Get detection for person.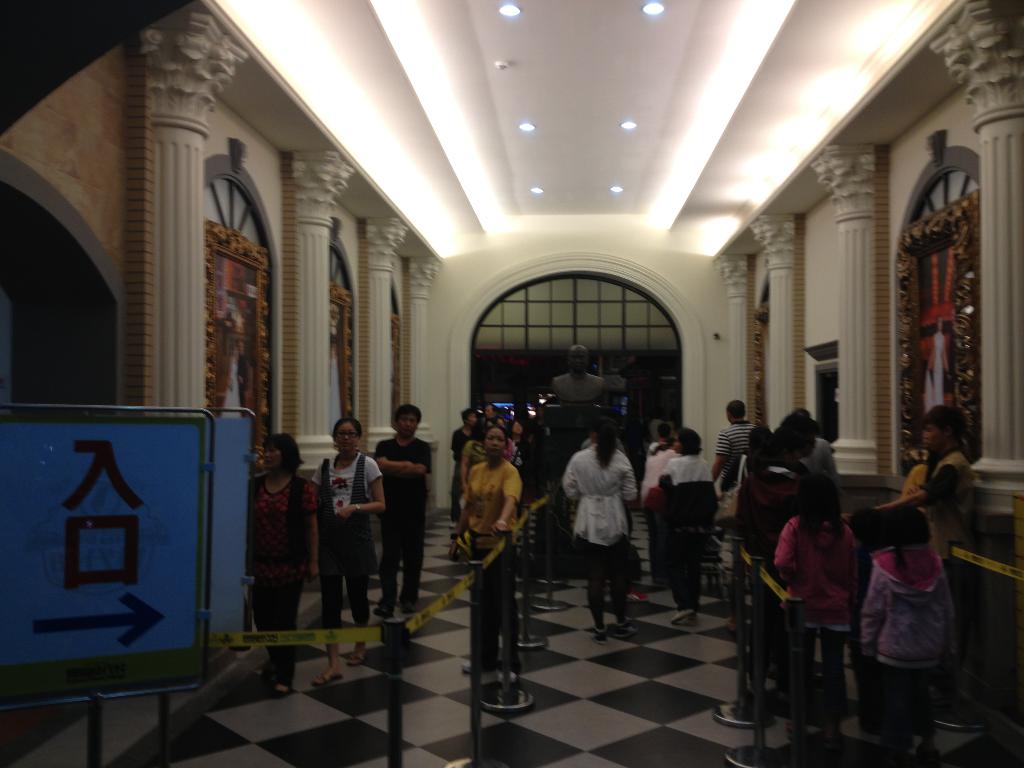
Detection: <bbox>641, 419, 684, 588</bbox>.
